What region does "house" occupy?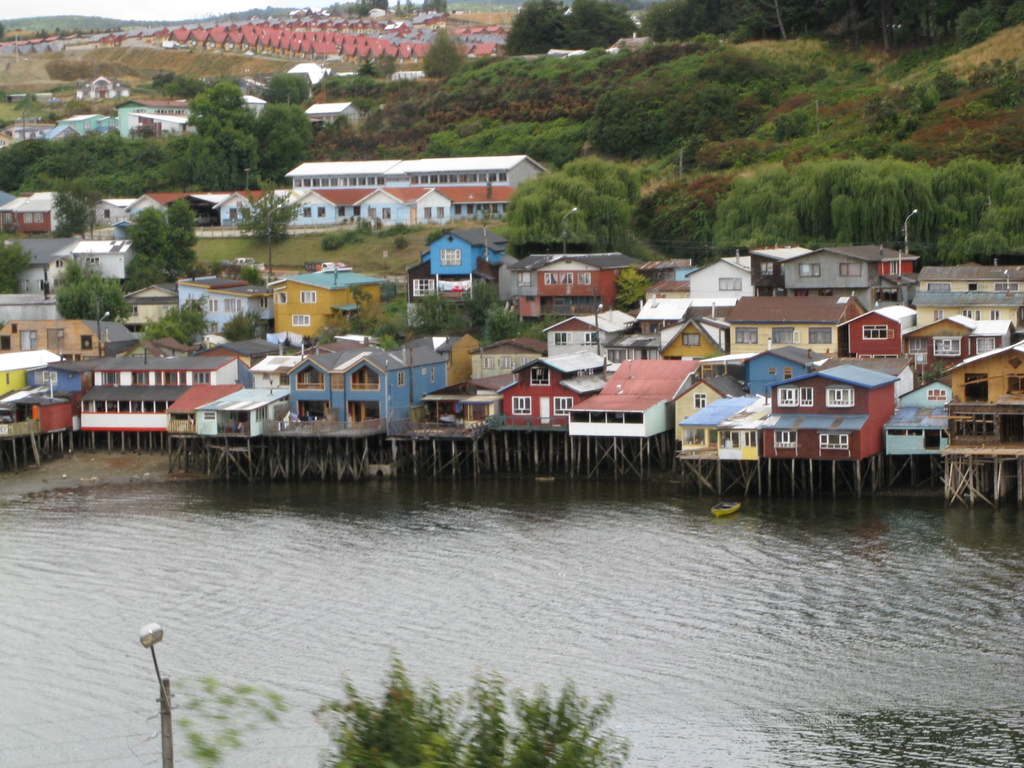
bbox(297, 154, 548, 239).
